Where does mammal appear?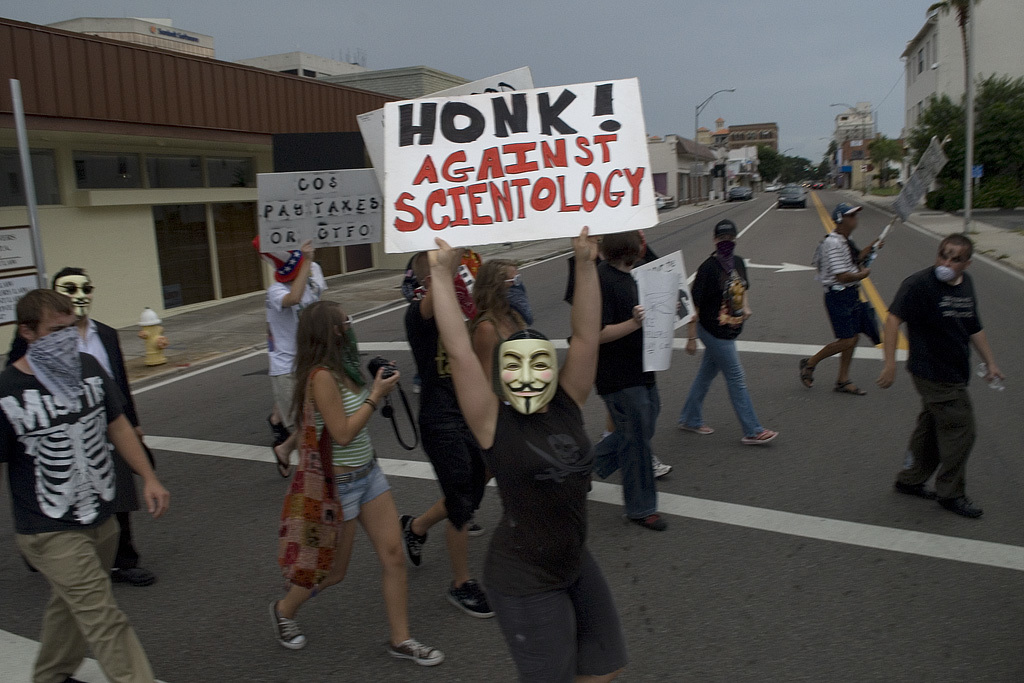
Appears at <region>0, 286, 174, 682</region>.
